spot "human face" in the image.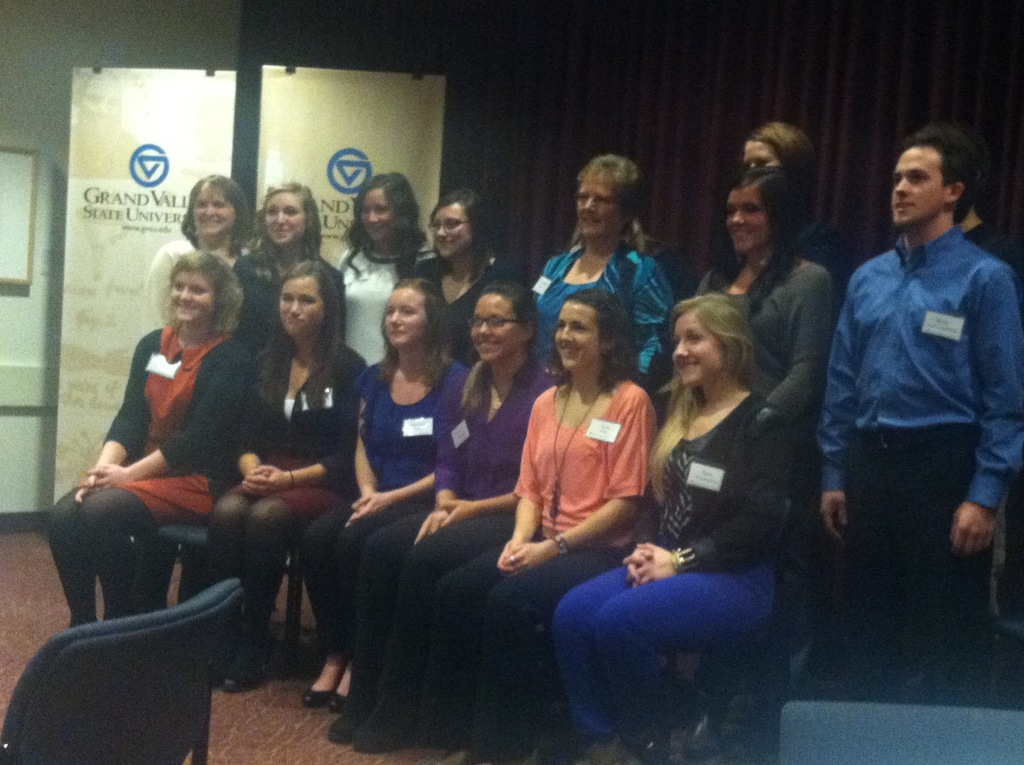
"human face" found at {"x1": 552, "y1": 302, "x2": 602, "y2": 378}.
